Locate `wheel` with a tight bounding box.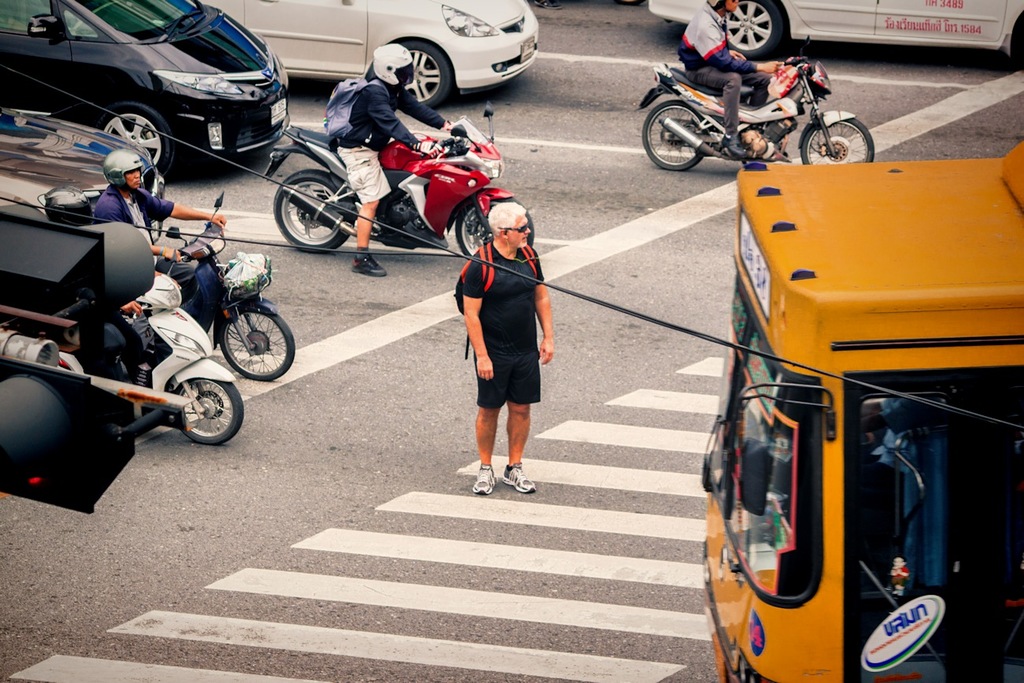
(217,306,294,380).
